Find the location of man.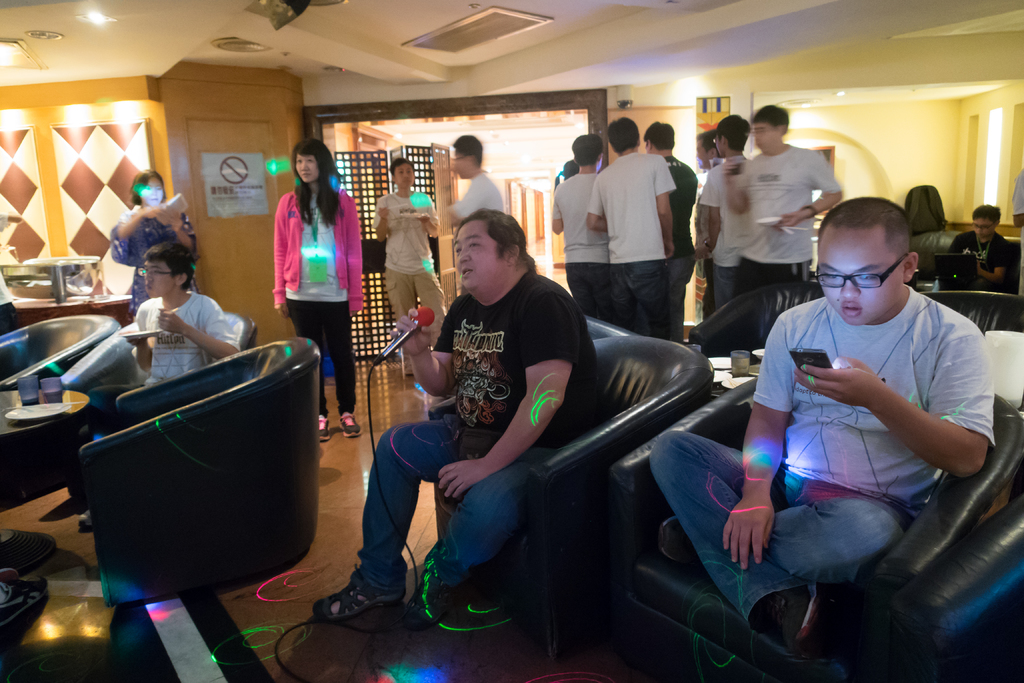
Location: Rect(438, 135, 502, 228).
